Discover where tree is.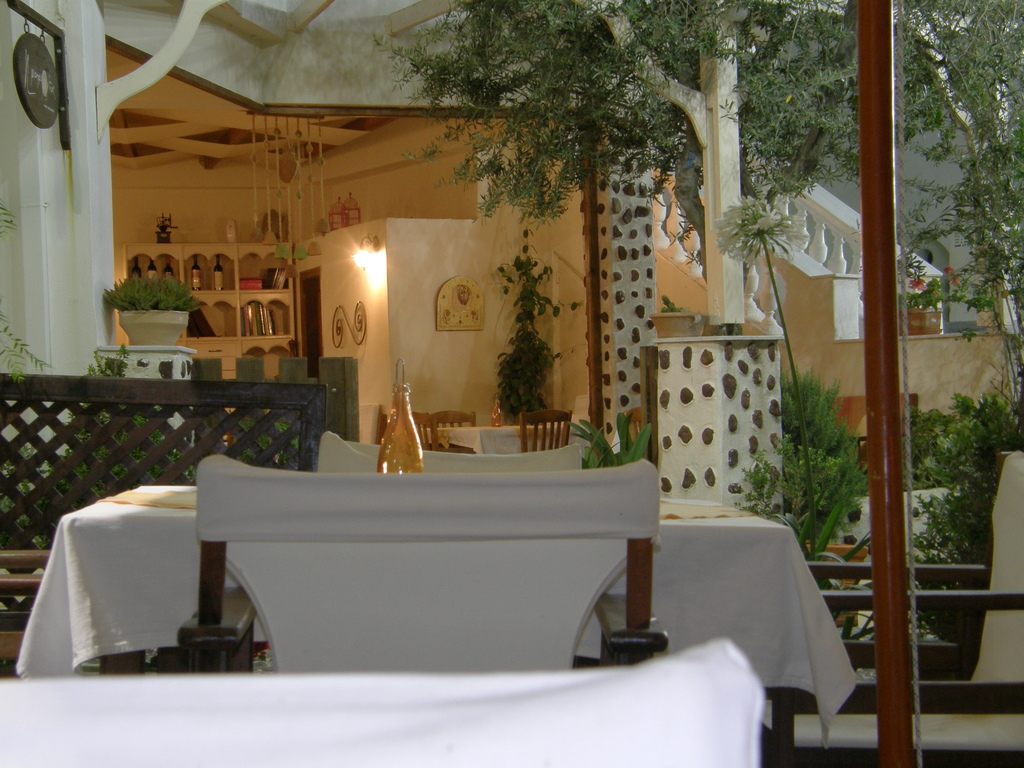
Discovered at BBox(716, 193, 878, 532).
